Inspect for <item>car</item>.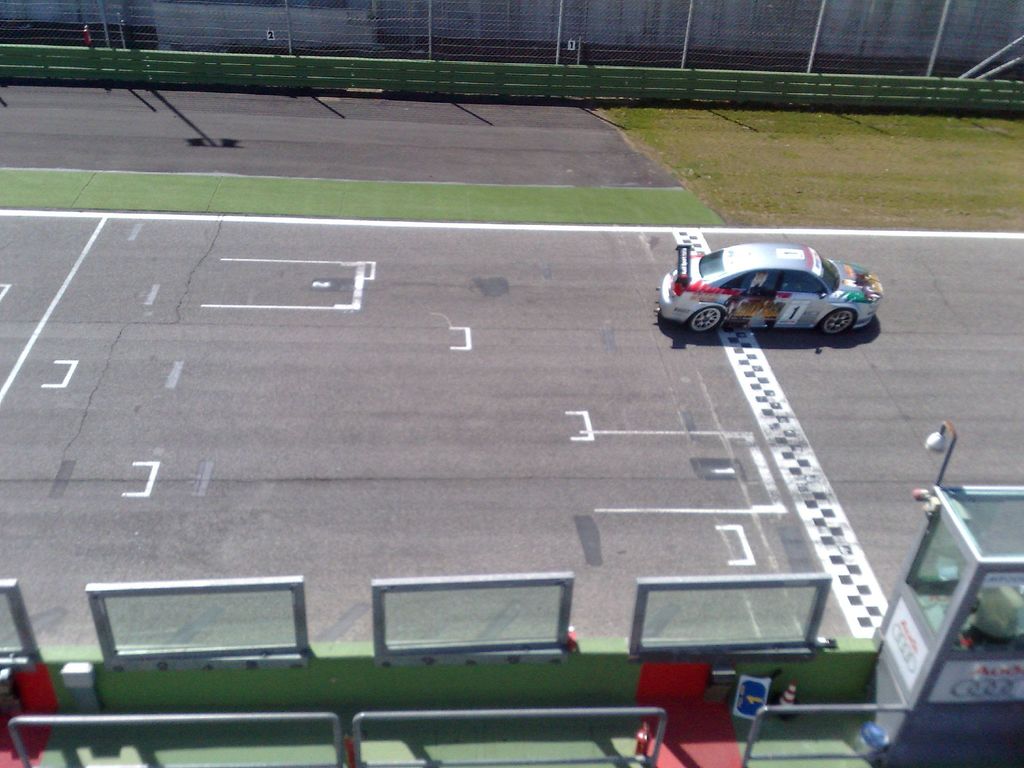
Inspection: 658:237:884:345.
